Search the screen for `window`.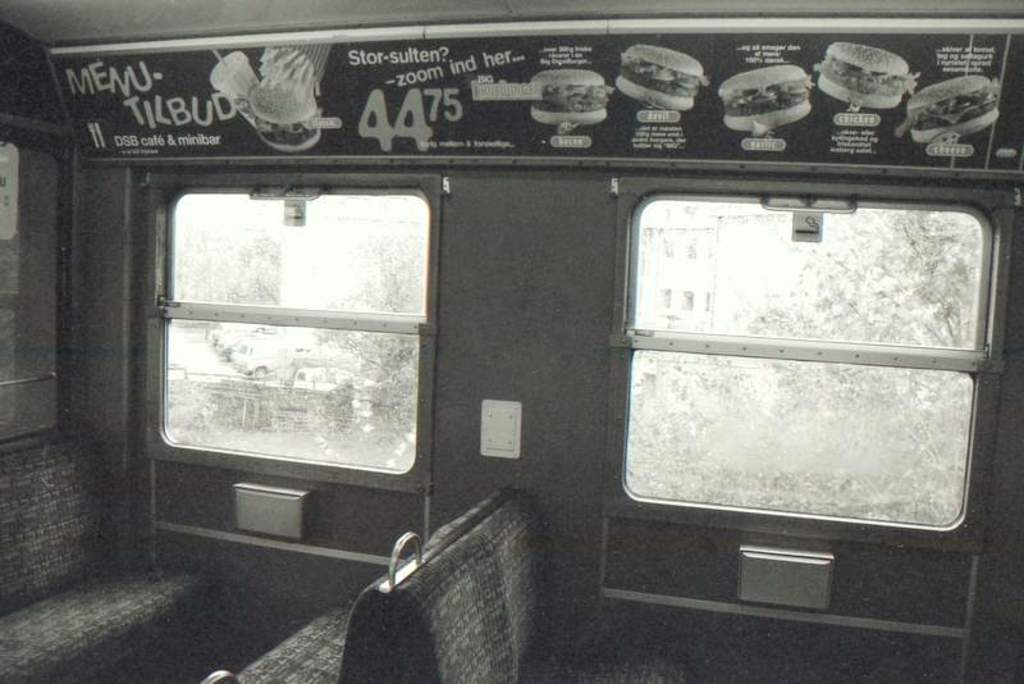
Found at [left=618, top=192, right=992, bottom=530].
